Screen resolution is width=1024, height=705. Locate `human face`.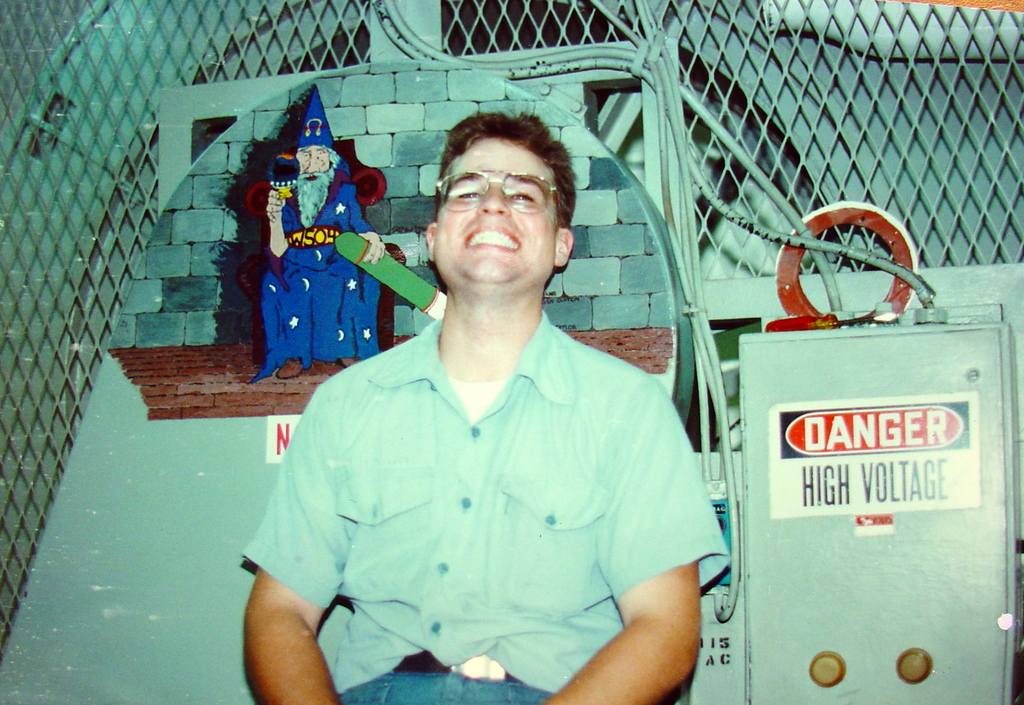
<region>294, 145, 330, 172</region>.
